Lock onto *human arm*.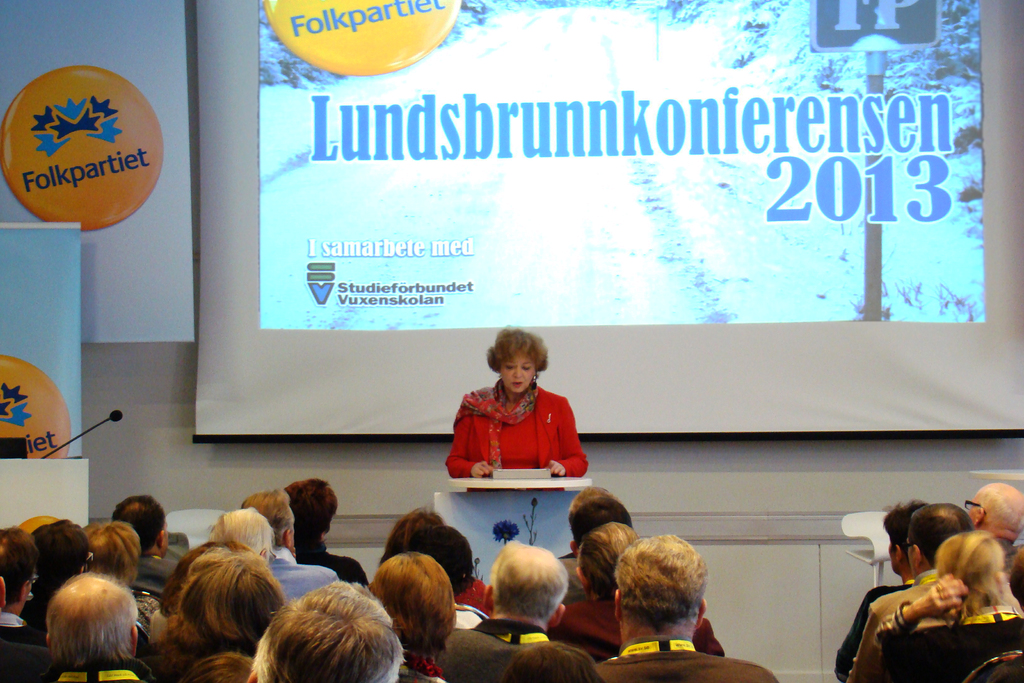
Locked: rect(871, 571, 965, 638).
